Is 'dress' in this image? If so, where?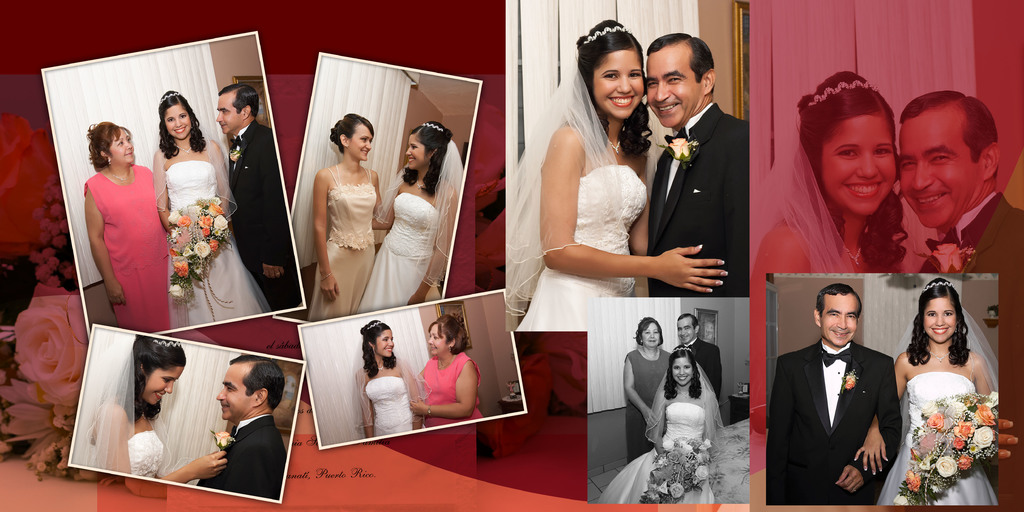
Yes, at [651, 97, 748, 296].
